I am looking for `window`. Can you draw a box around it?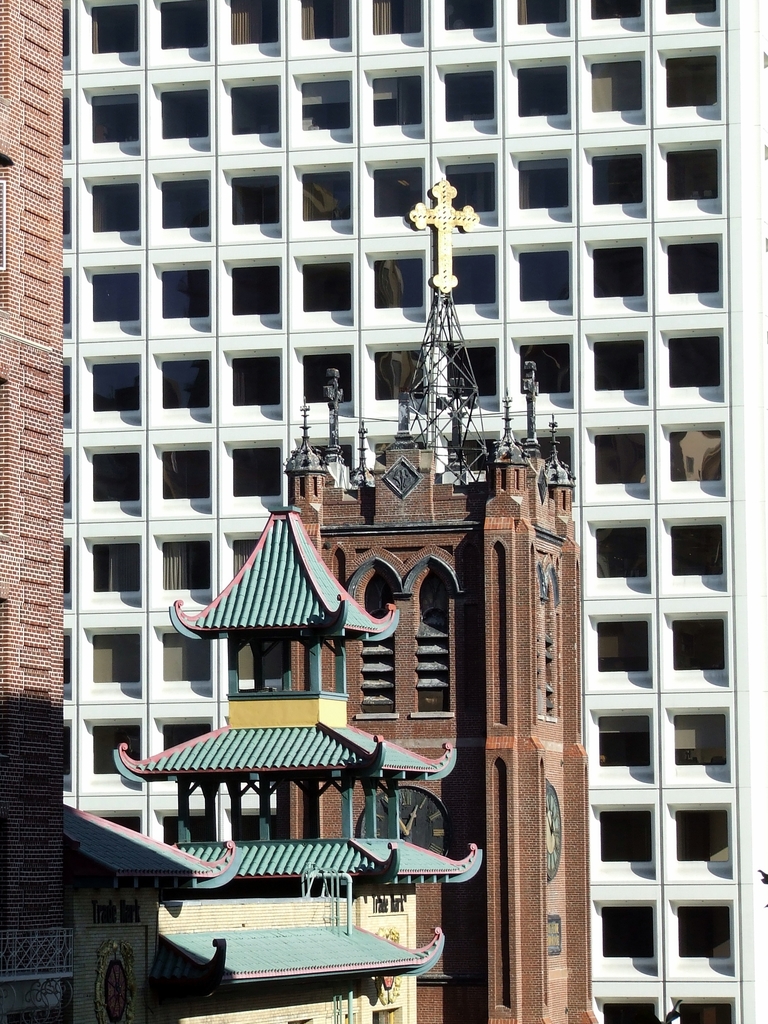
Sure, the bounding box is bbox=(159, 809, 210, 846).
